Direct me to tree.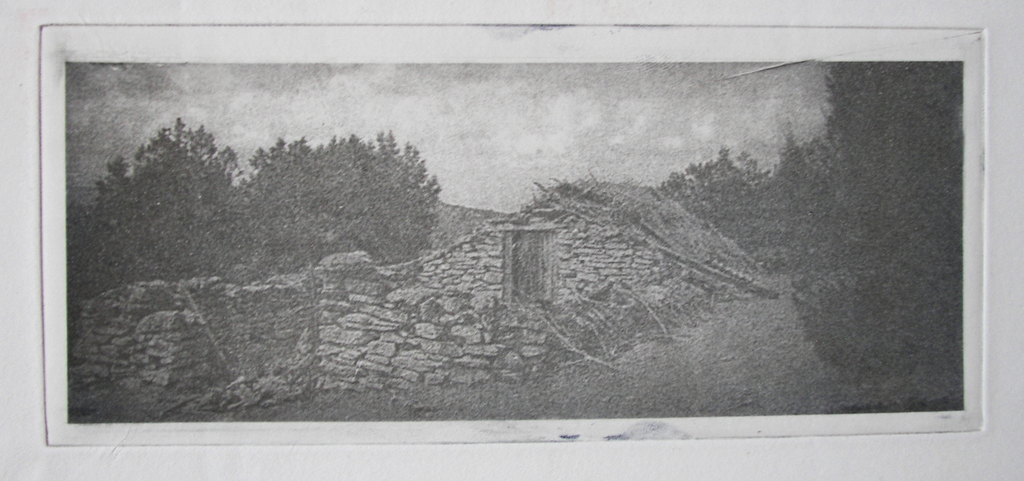
Direction: [67, 113, 267, 282].
